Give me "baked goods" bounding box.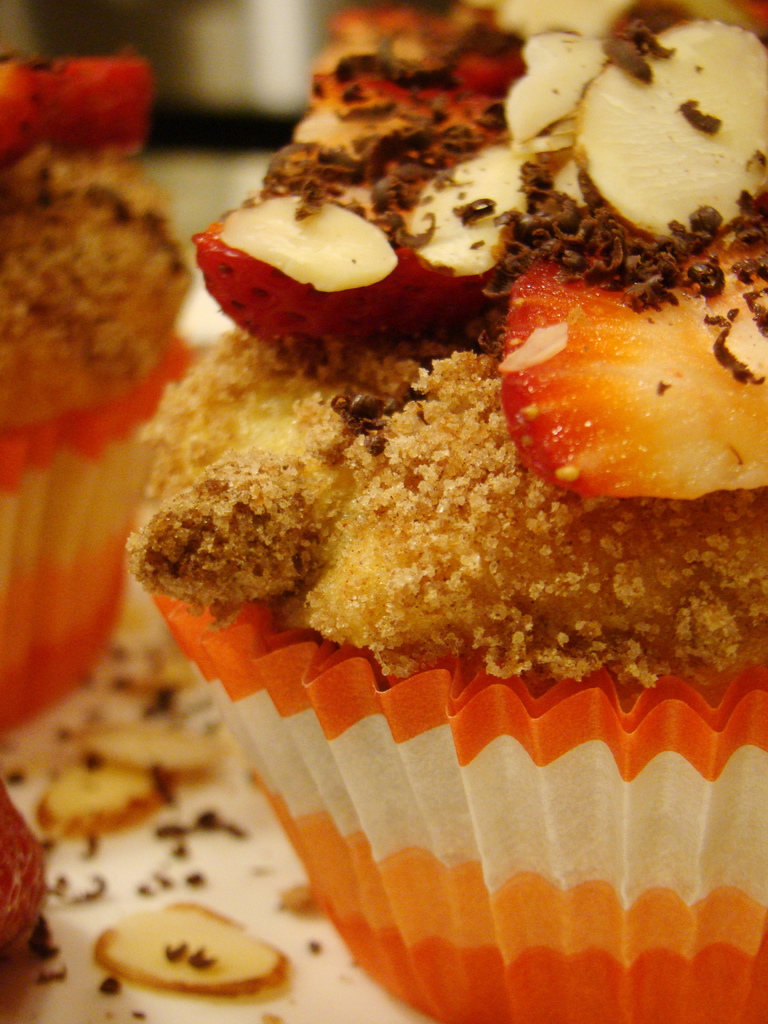
[0,140,216,742].
